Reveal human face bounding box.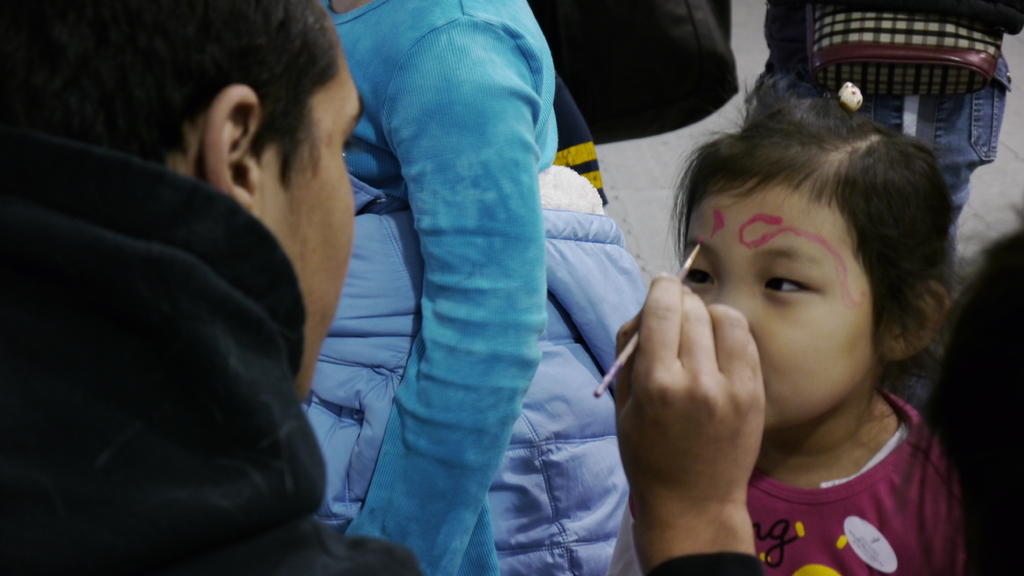
Revealed: 264:54:366:401.
